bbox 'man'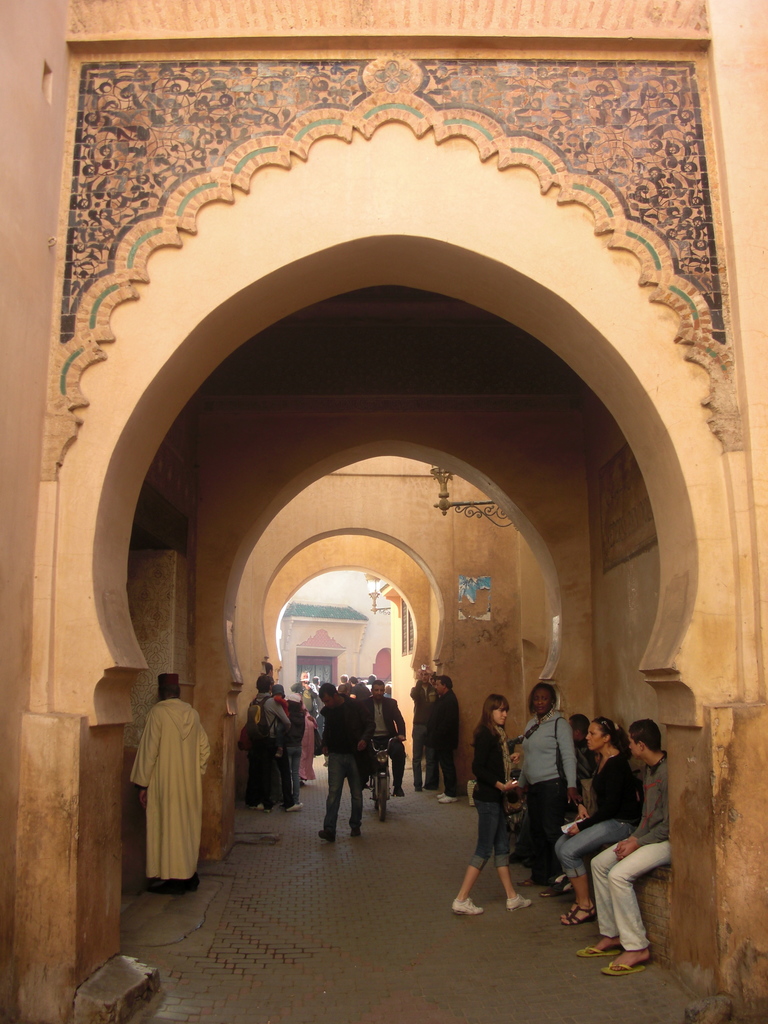
detection(312, 676, 319, 751)
